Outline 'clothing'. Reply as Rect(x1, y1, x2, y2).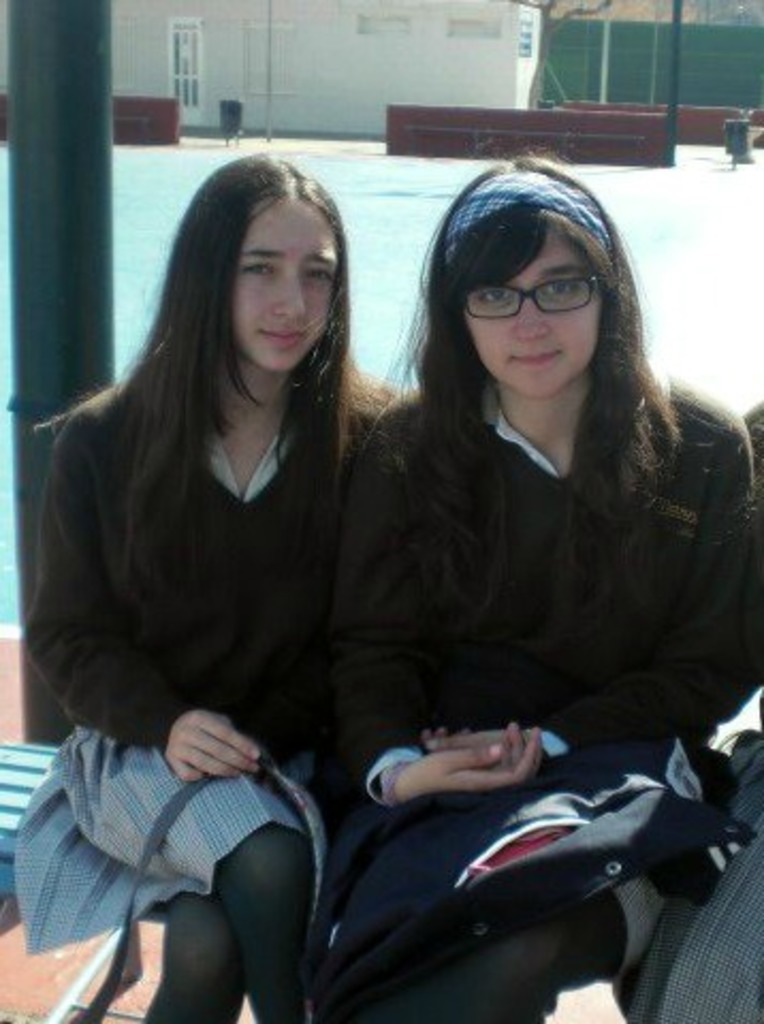
Rect(43, 318, 384, 870).
